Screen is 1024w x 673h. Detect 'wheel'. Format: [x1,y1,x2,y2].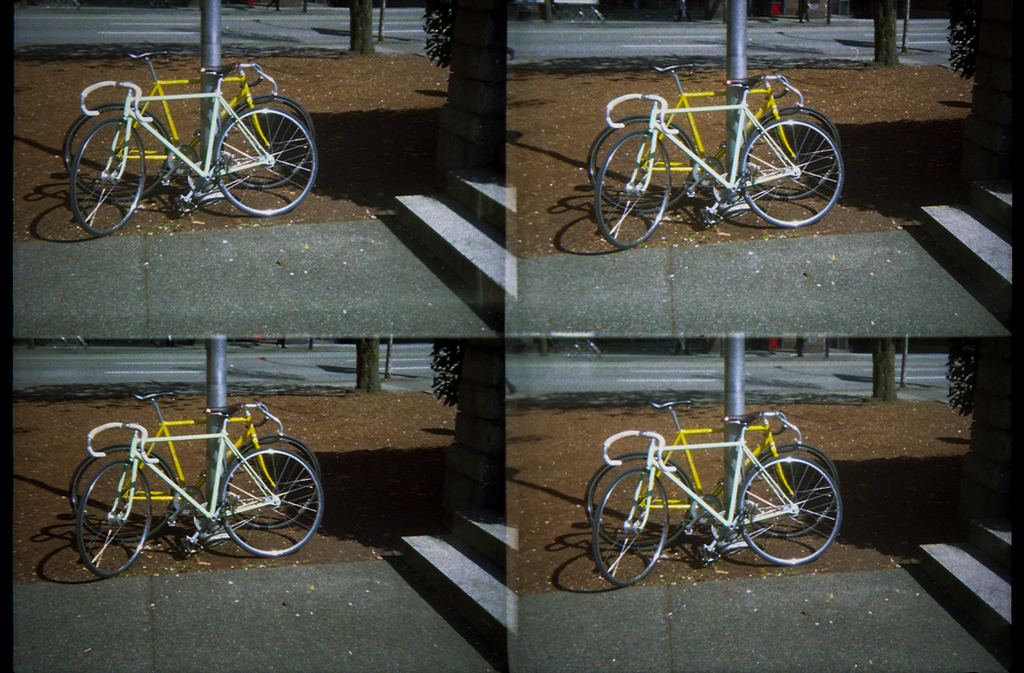
[583,115,701,205].
